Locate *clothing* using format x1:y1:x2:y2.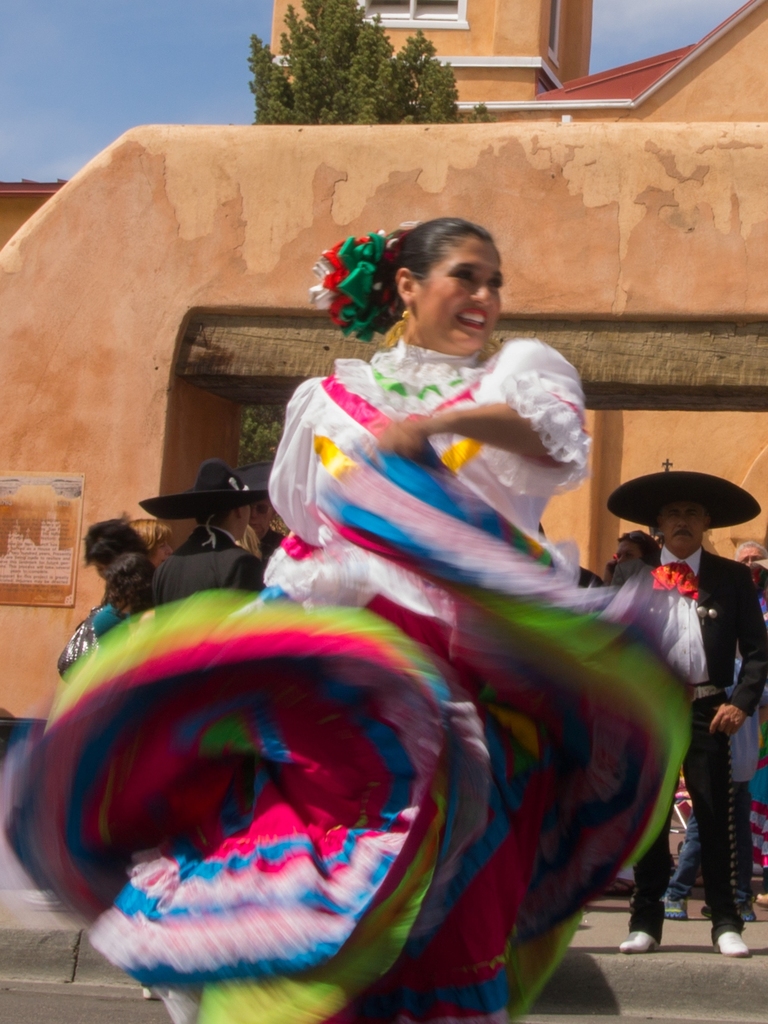
612:538:765:956.
